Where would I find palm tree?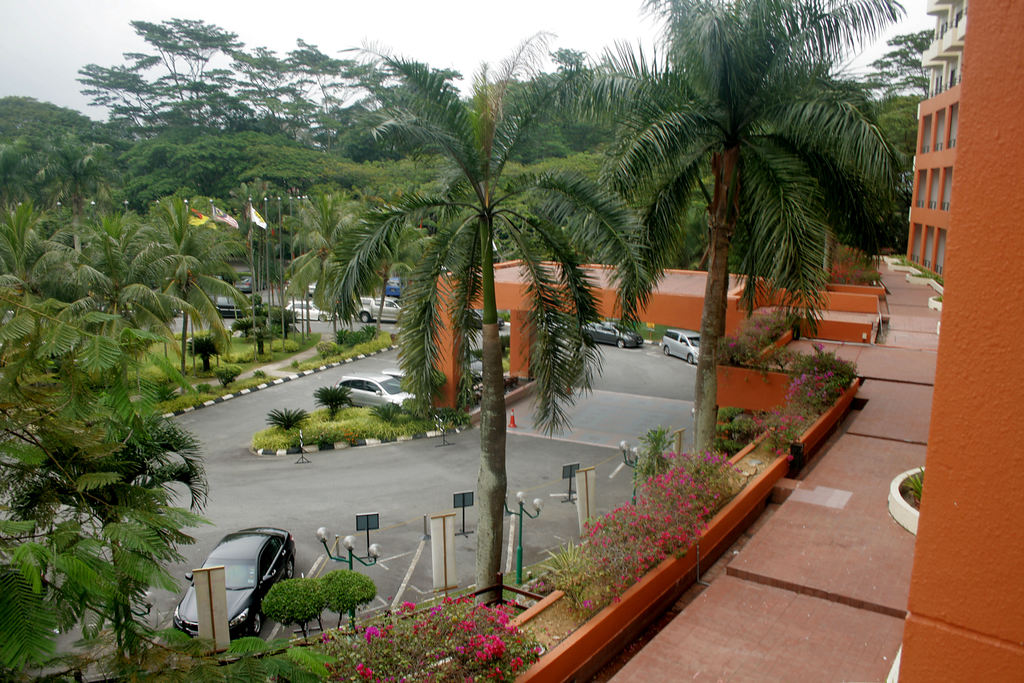
At rect(52, 500, 174, 659).
